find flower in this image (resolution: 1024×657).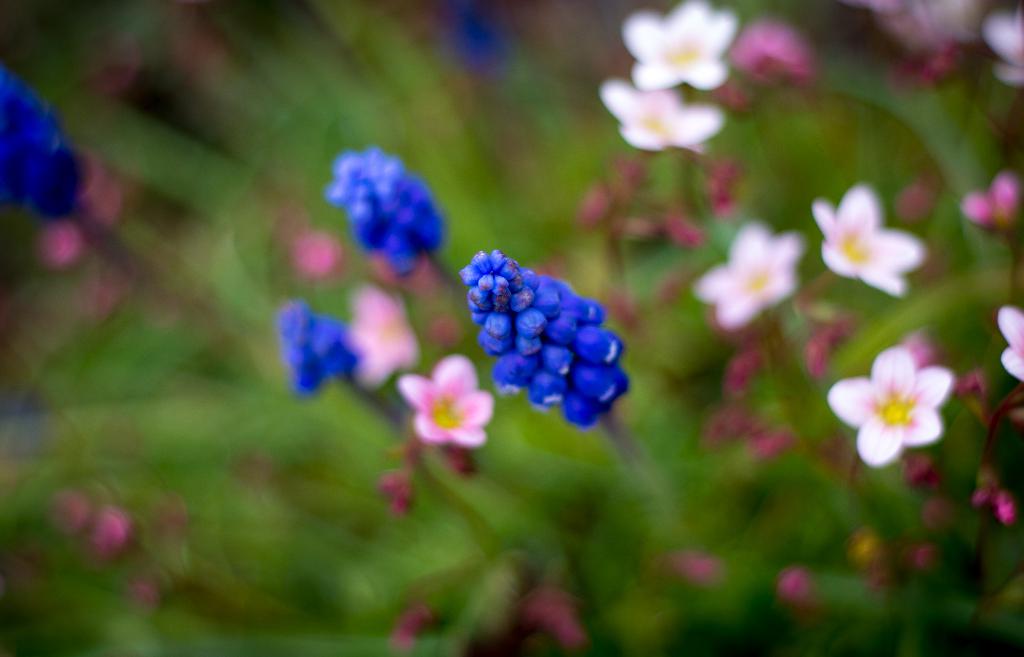
BBox(811, 182, 928, 299).
